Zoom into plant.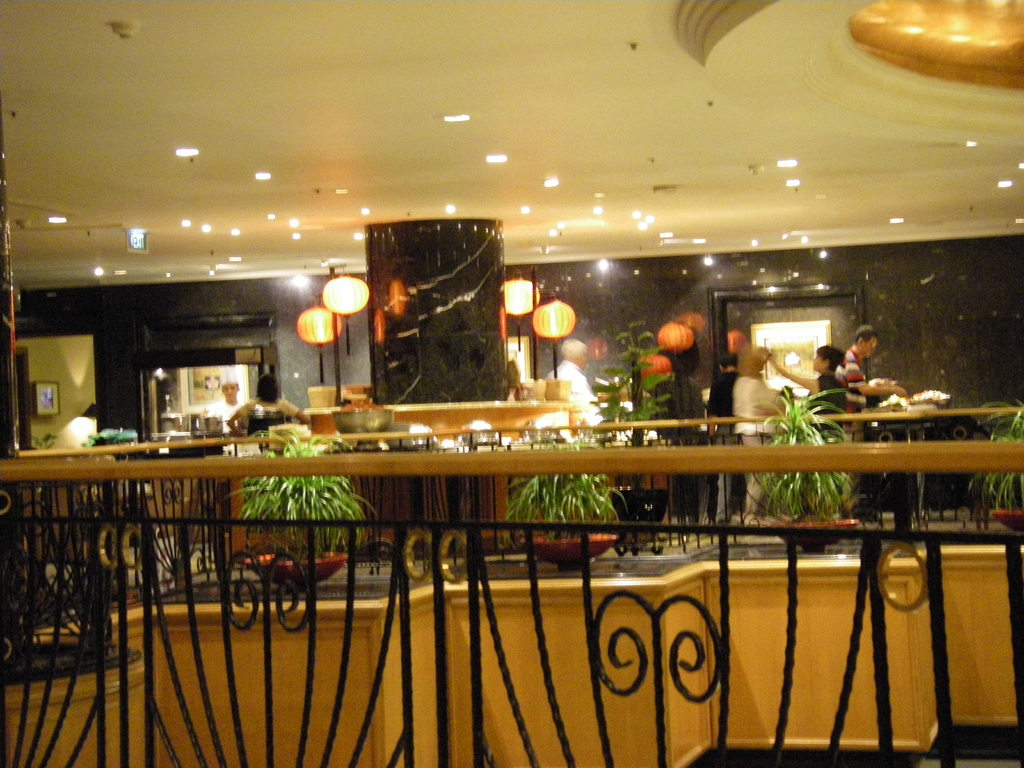
Zoom target: l=966, t=397, r=1023, b=524.
